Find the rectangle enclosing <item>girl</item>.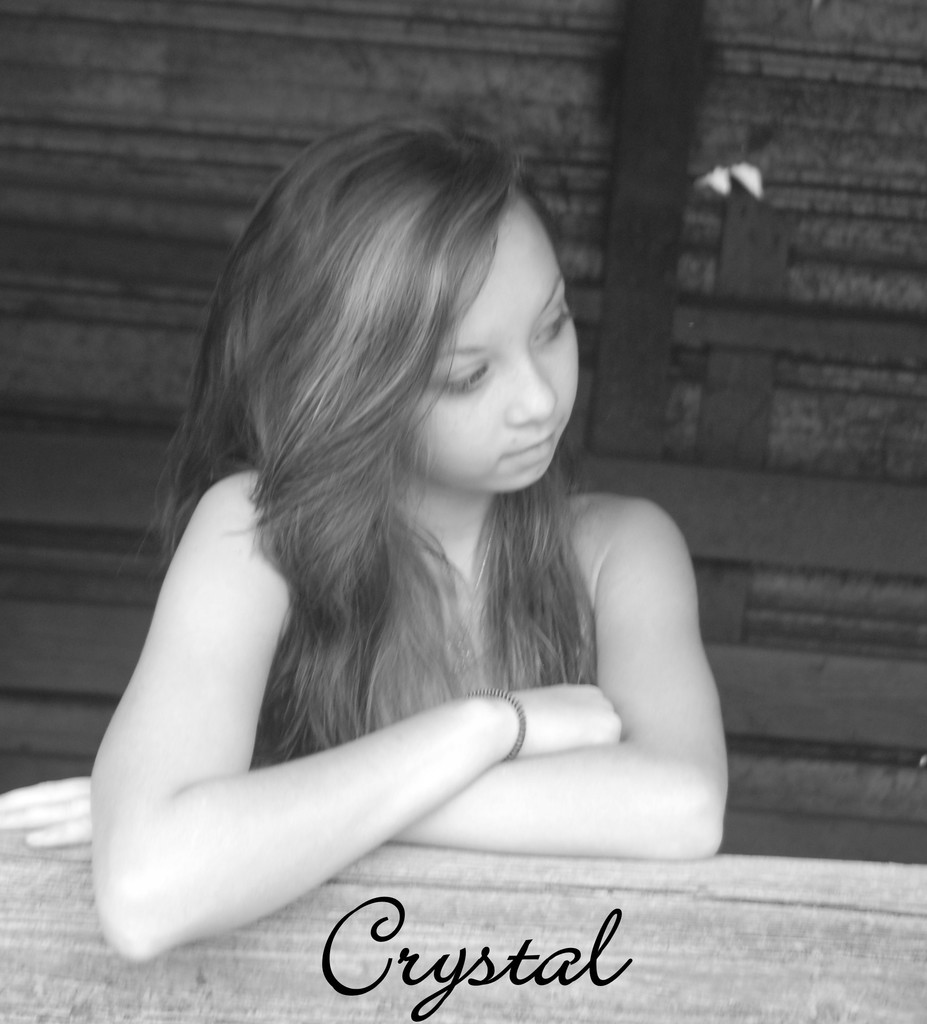
box(0, 110, 723, 966).
